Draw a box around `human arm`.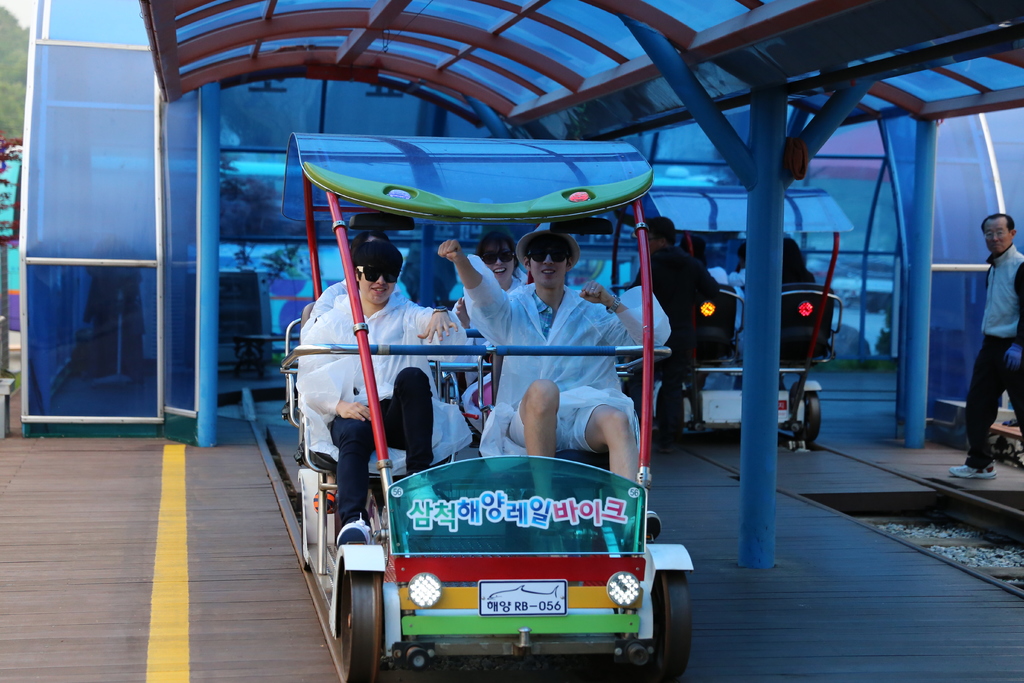
crop(1002, 265, 1023, 373).
